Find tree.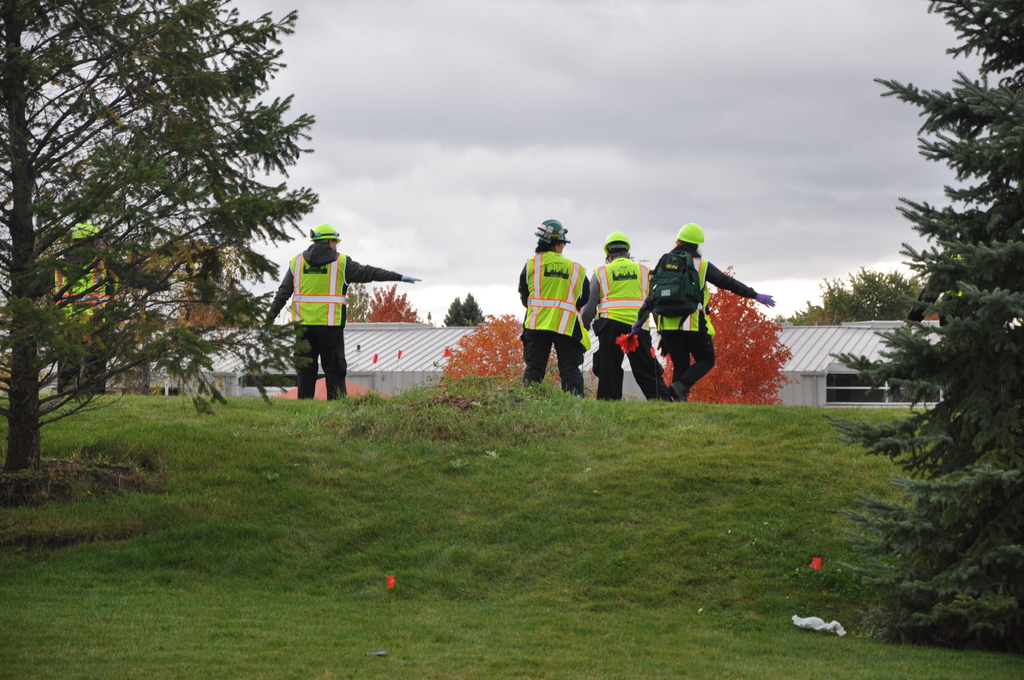
region(332, 259, 481, 362).
